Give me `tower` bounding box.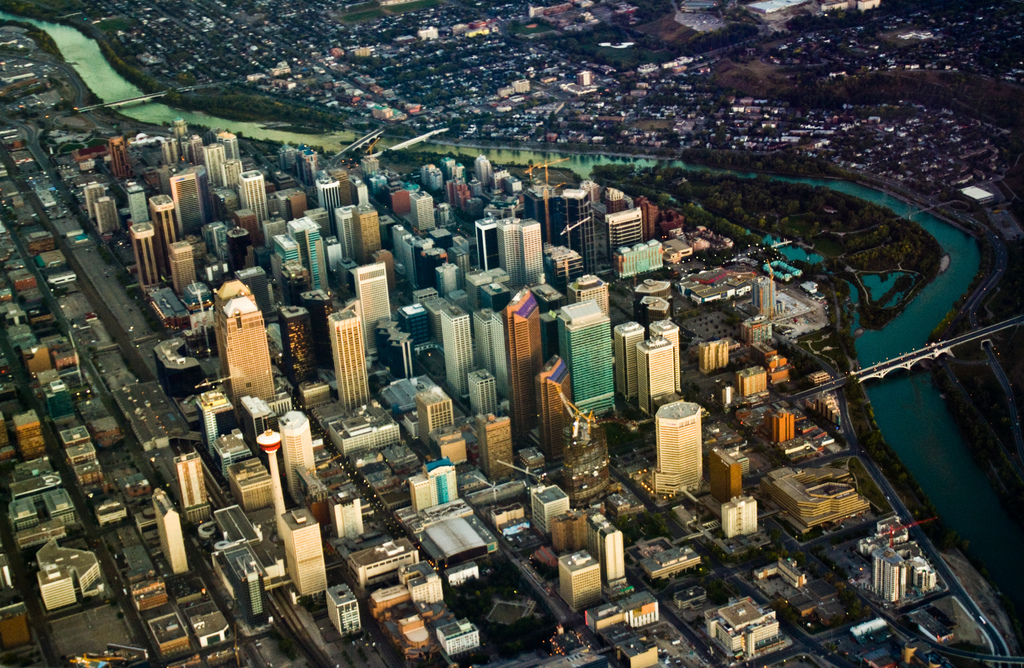
<region>476, 155, 484, 195</region>.
